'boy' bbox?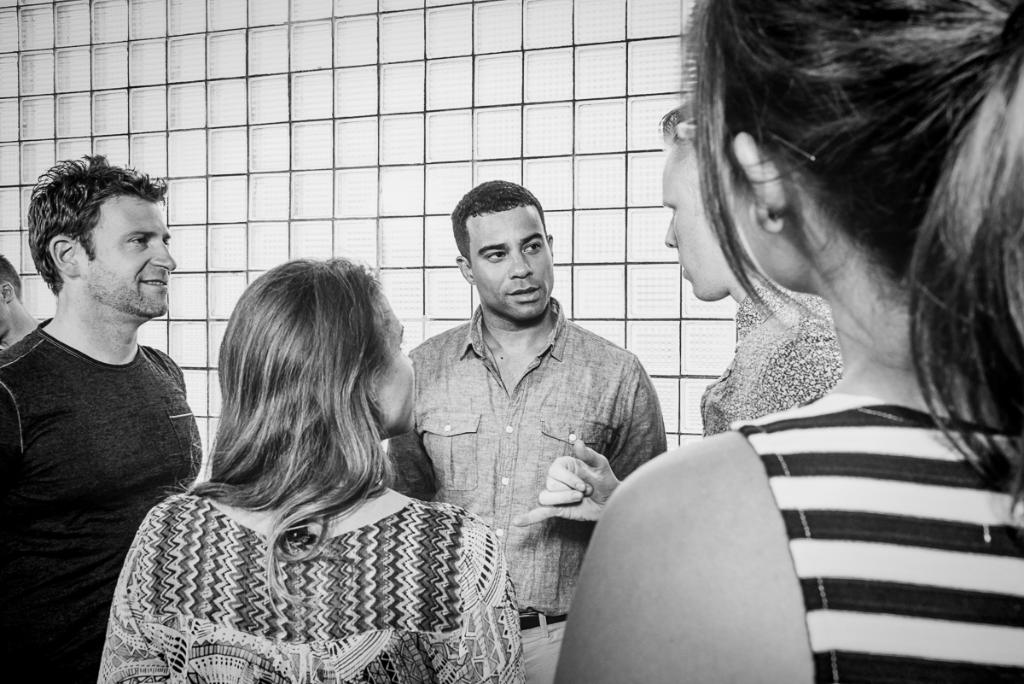
292:194:625:668
